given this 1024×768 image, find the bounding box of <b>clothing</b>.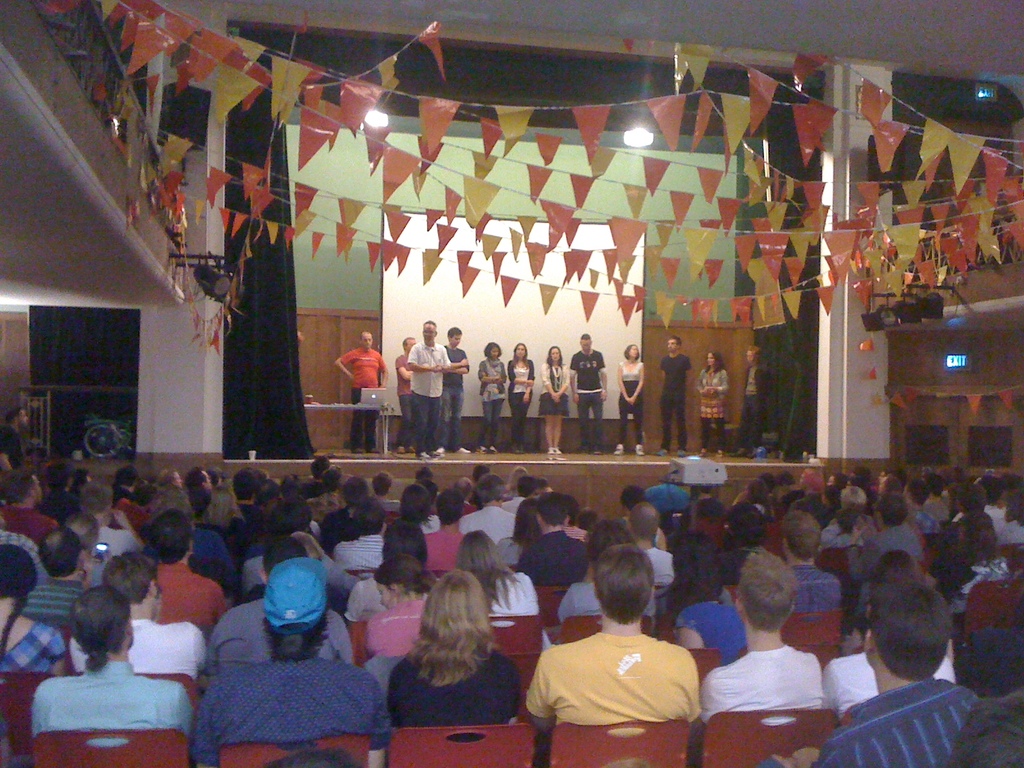
776, 489, 805, 514.
